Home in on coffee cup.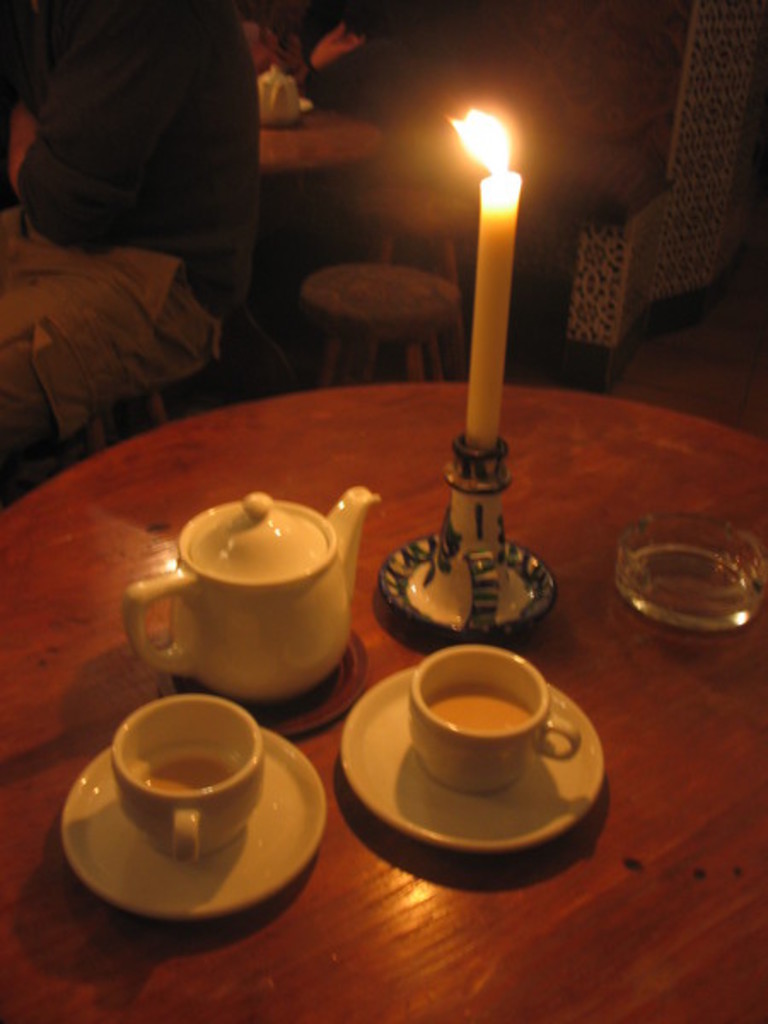
Homed in at (left=111, top=693, right=271, bottom=865).
